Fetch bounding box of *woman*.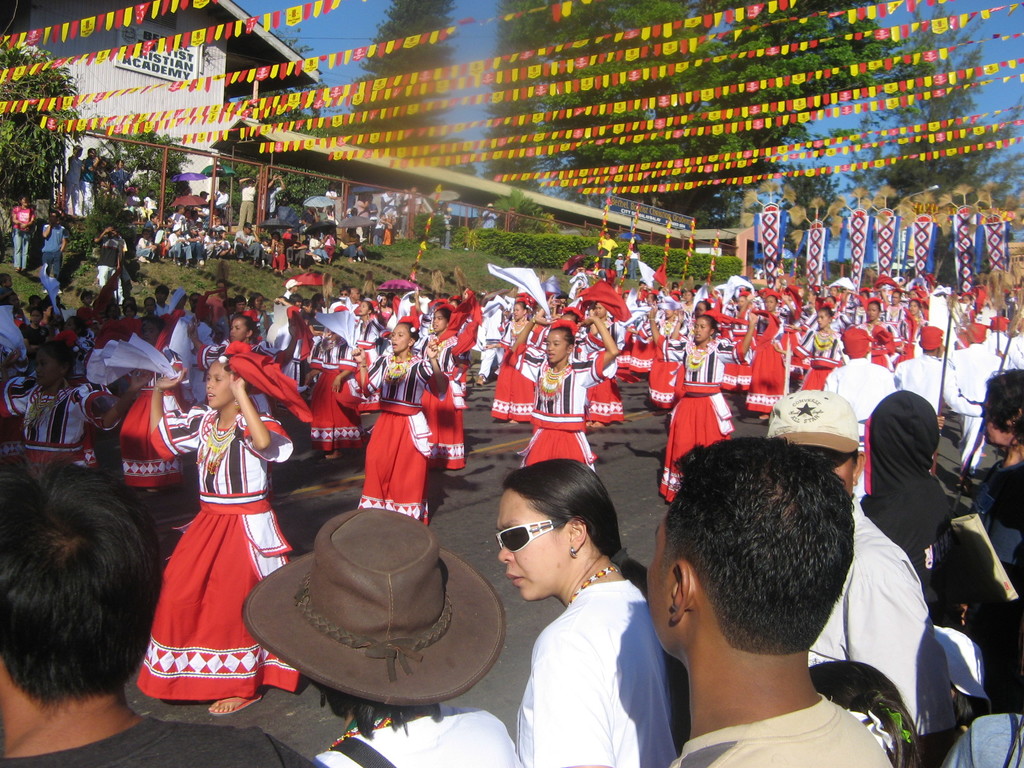
Bbox: crop(968, 365, 1023, 709).
